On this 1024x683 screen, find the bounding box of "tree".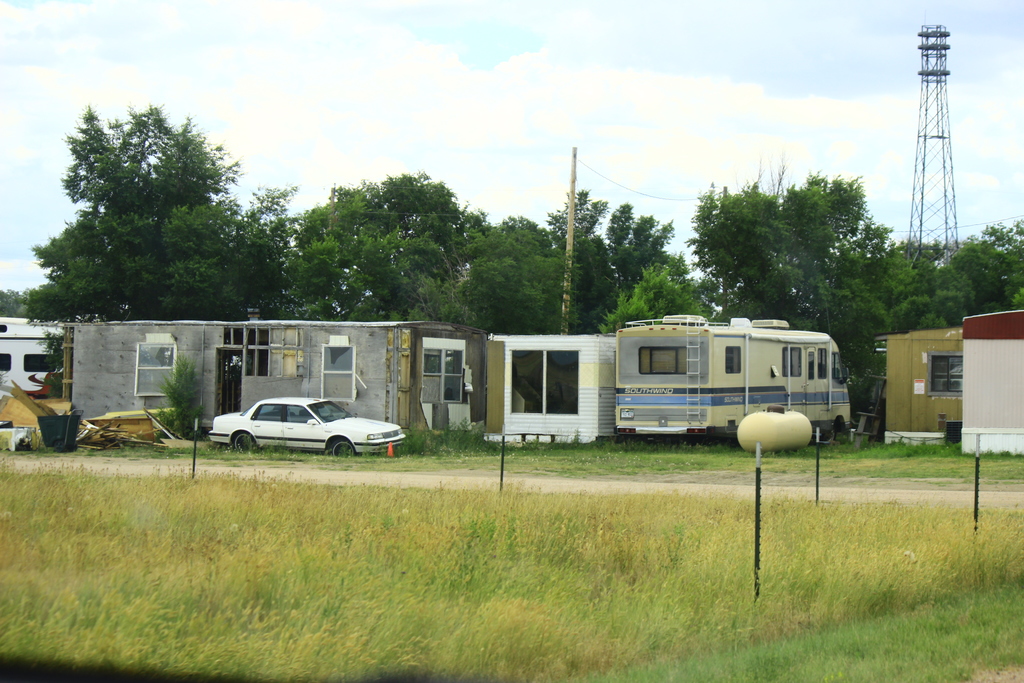
Bounding box: [x1=695, y1=178, x2=1023, y2=397].
